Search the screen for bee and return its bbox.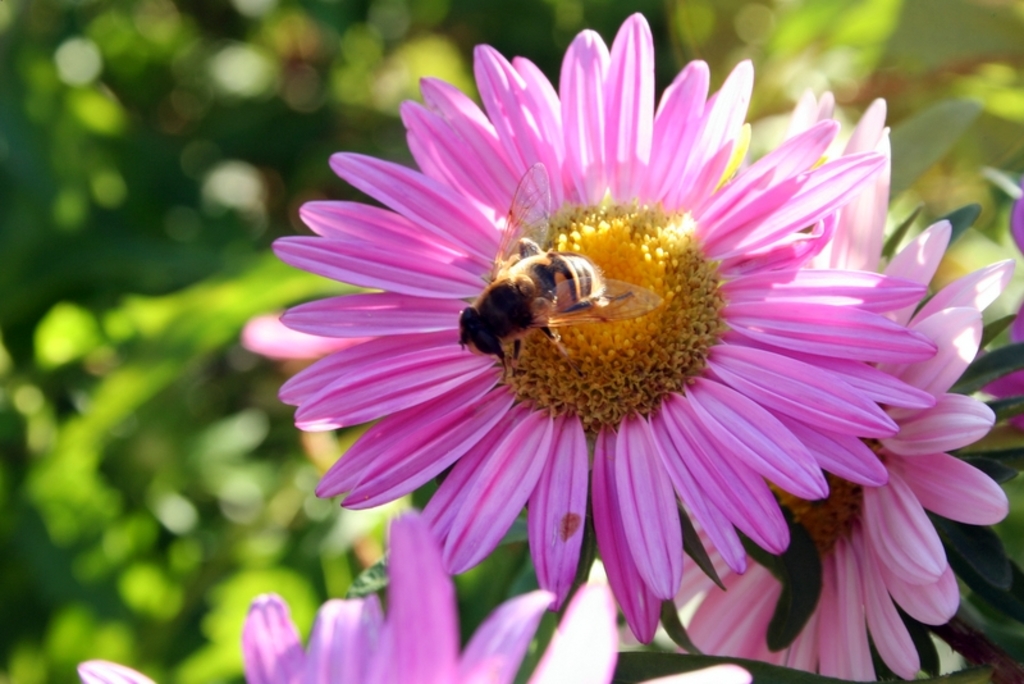
Found: region(460, 163, 666, 378).
